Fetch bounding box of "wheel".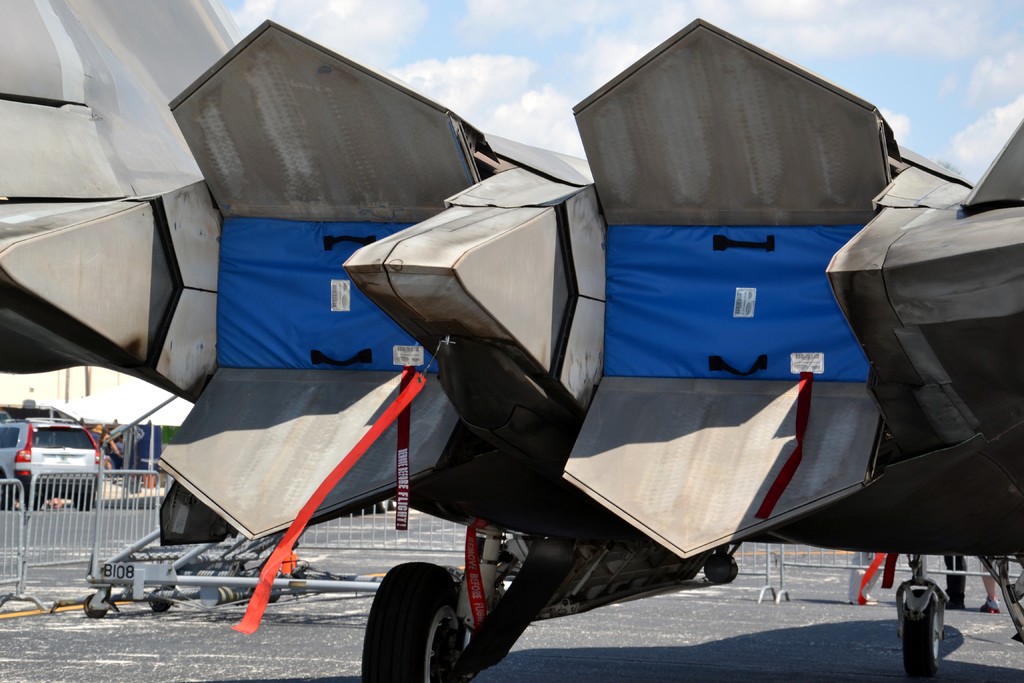
Bbox: rect(83, 596, 107, 620).
